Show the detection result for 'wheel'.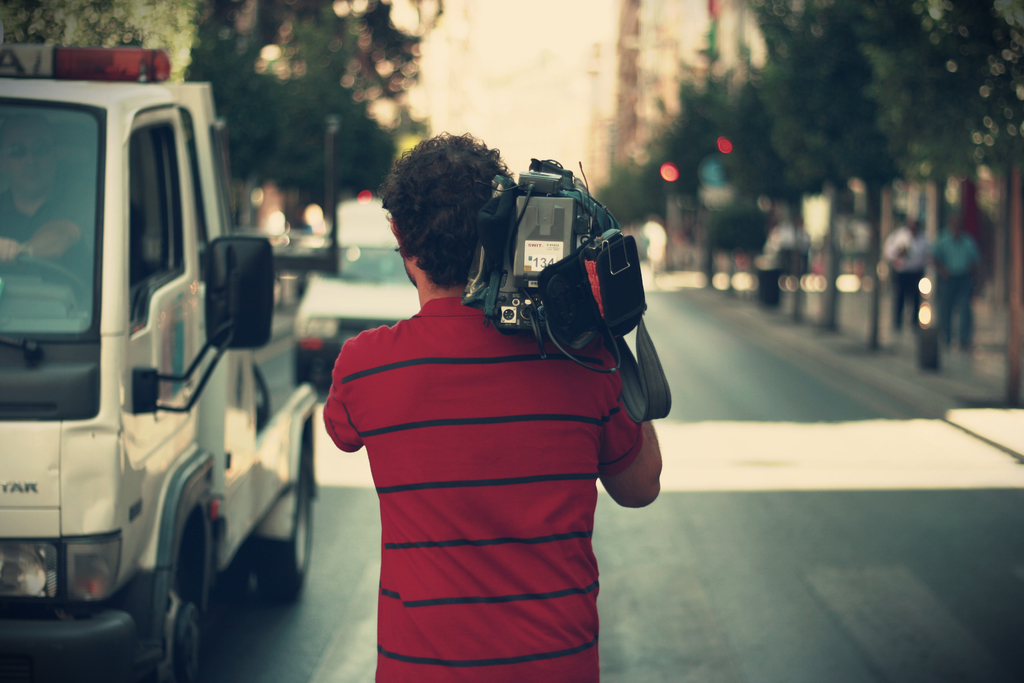
bbox(136, 546, 210, 681).
